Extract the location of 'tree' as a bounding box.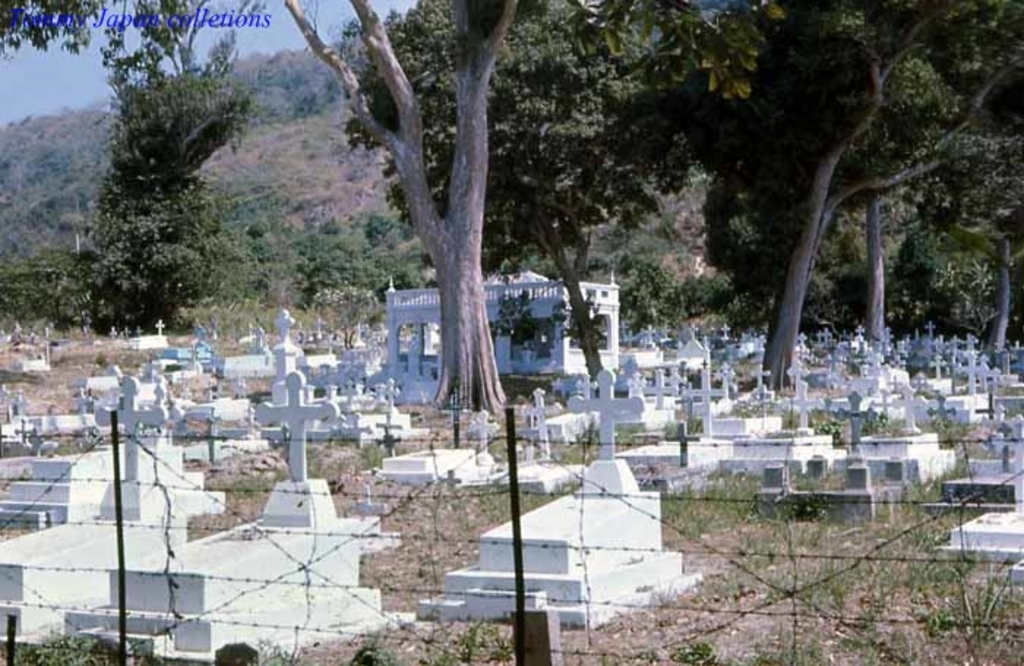
664:0:1023:404.
